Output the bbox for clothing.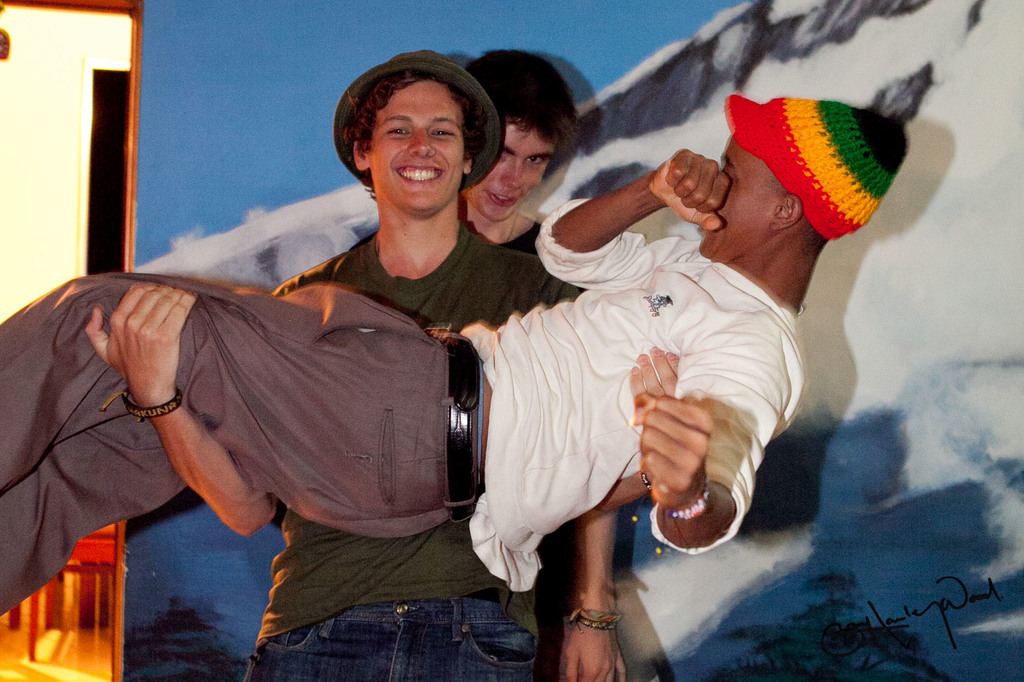
BBox(0, 196, 818, 615).
